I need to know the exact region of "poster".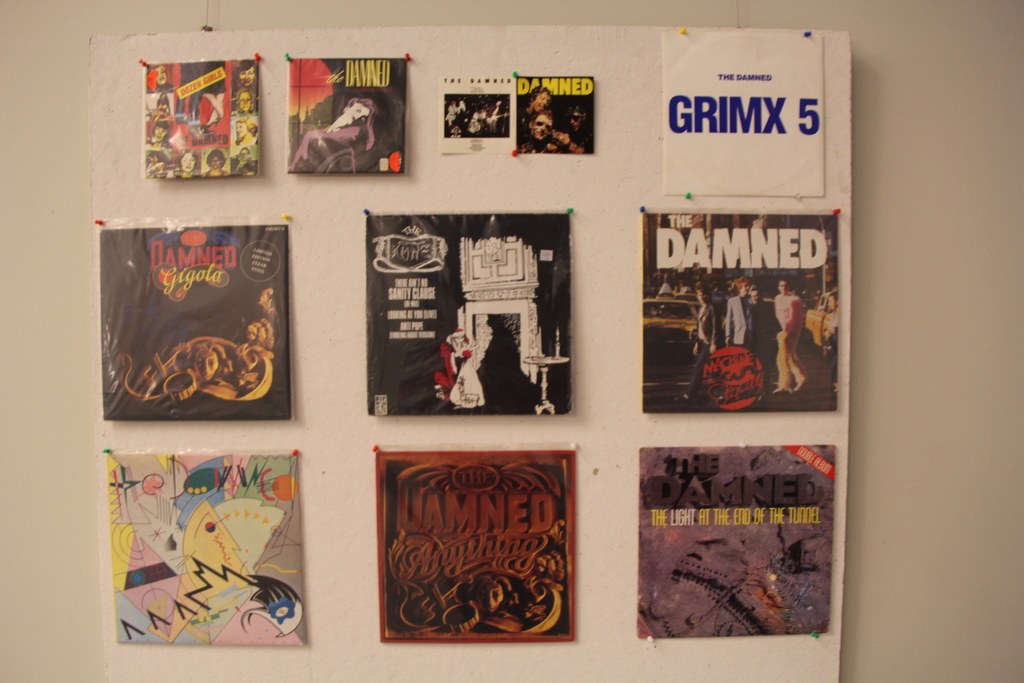
Region: 371 442 576 646.
